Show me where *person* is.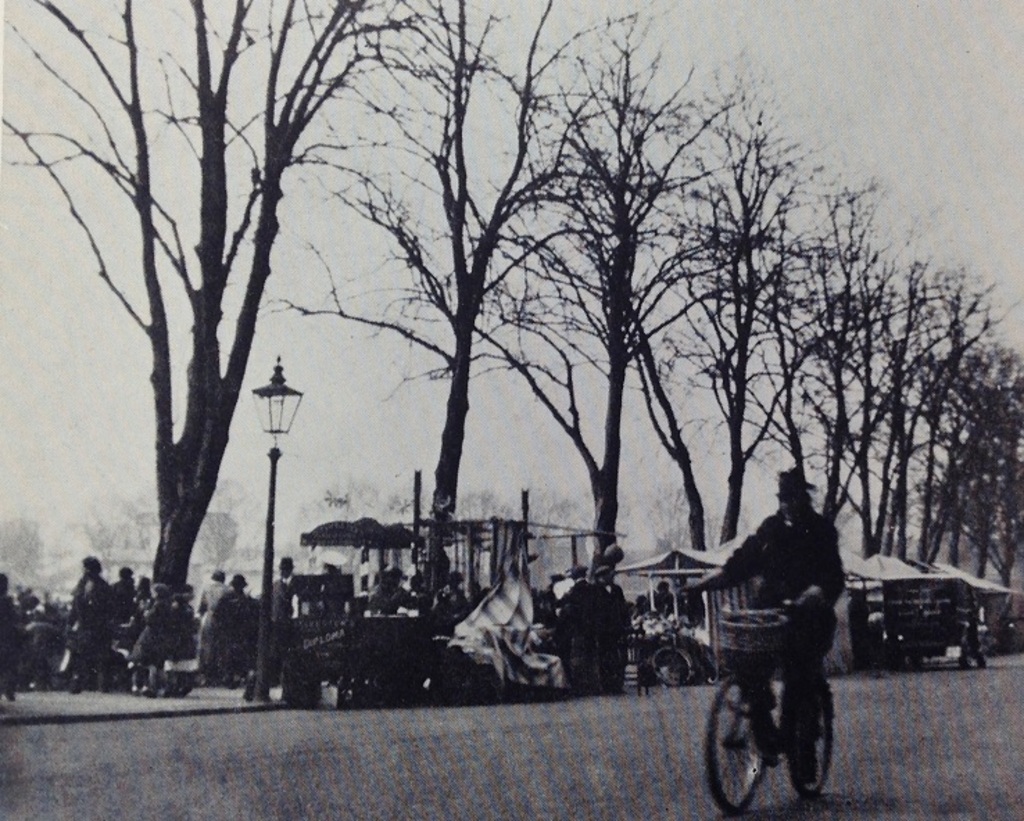
*person* is at select_region(599, 566, 635, 685).
